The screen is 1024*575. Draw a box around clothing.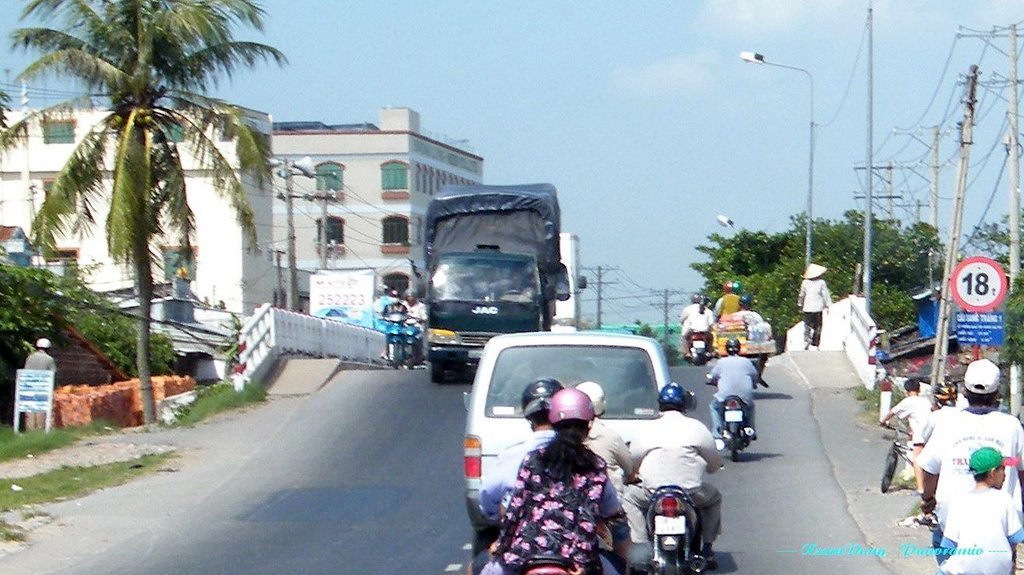
<bbox>439, 277, 475, 301</bbox>.
